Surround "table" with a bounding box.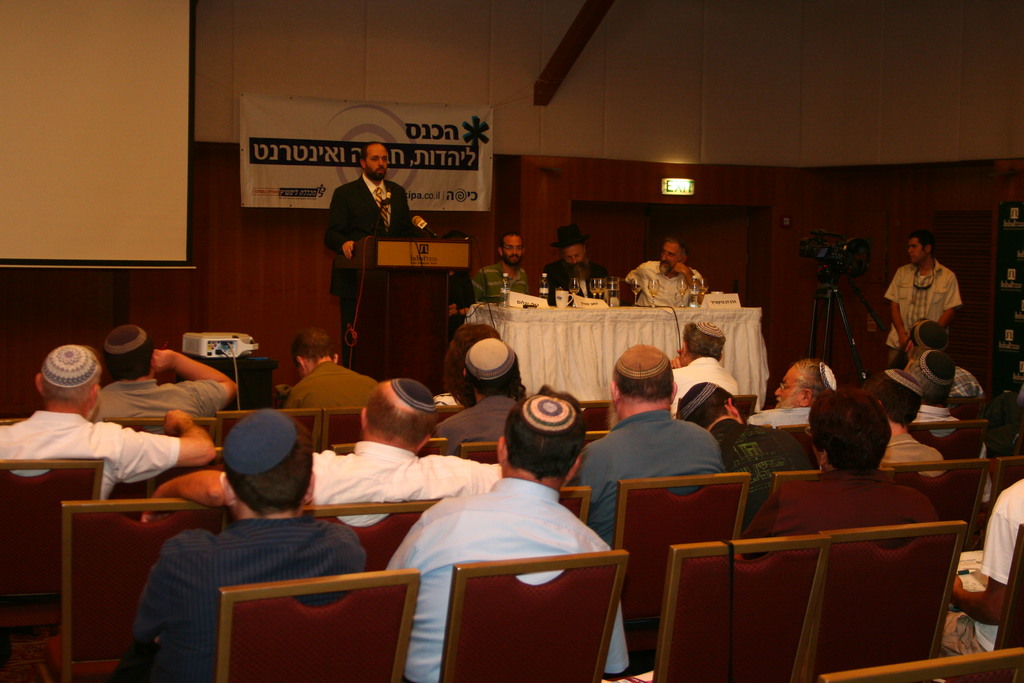
{"left": 344, "top": 231, "right": 476, "bottom": 363}.
